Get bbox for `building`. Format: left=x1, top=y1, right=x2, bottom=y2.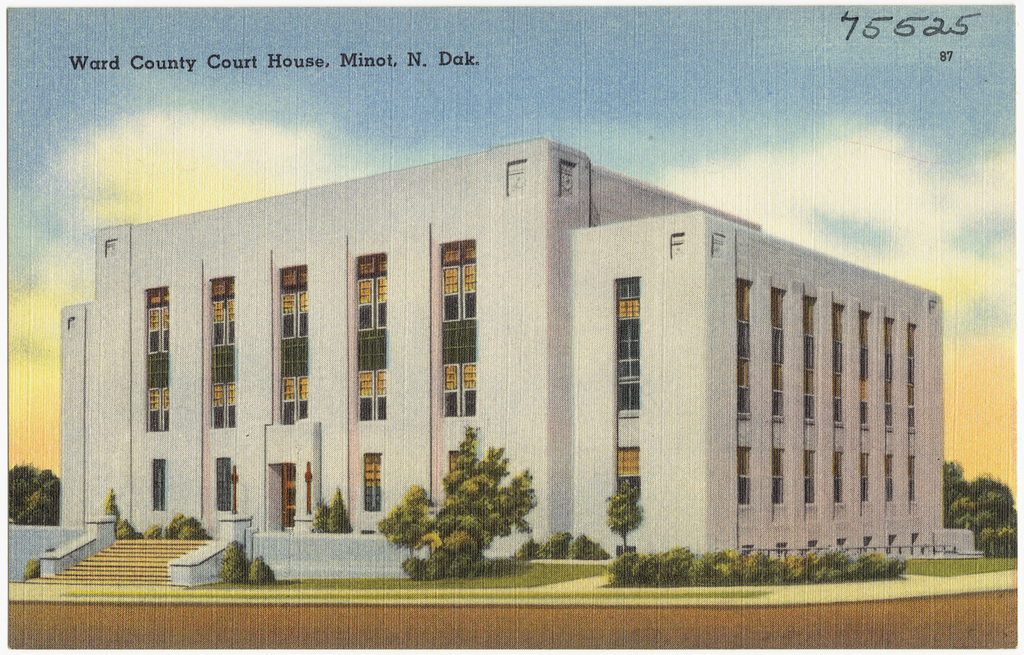
left=5, top=138, right=982, bottom=587.
